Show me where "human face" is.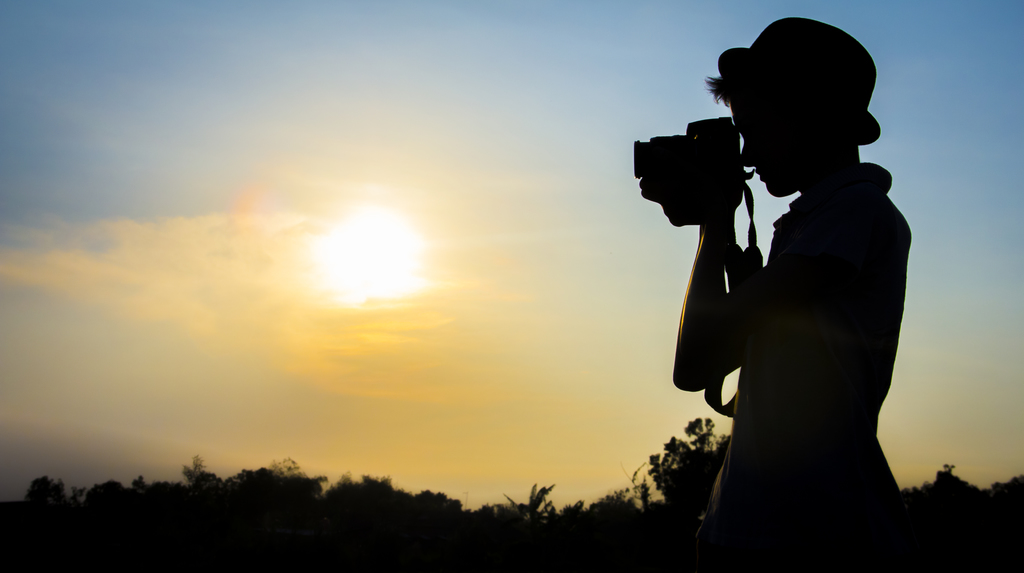
"human face" is at bbox=(735, 96, 799, 196).
